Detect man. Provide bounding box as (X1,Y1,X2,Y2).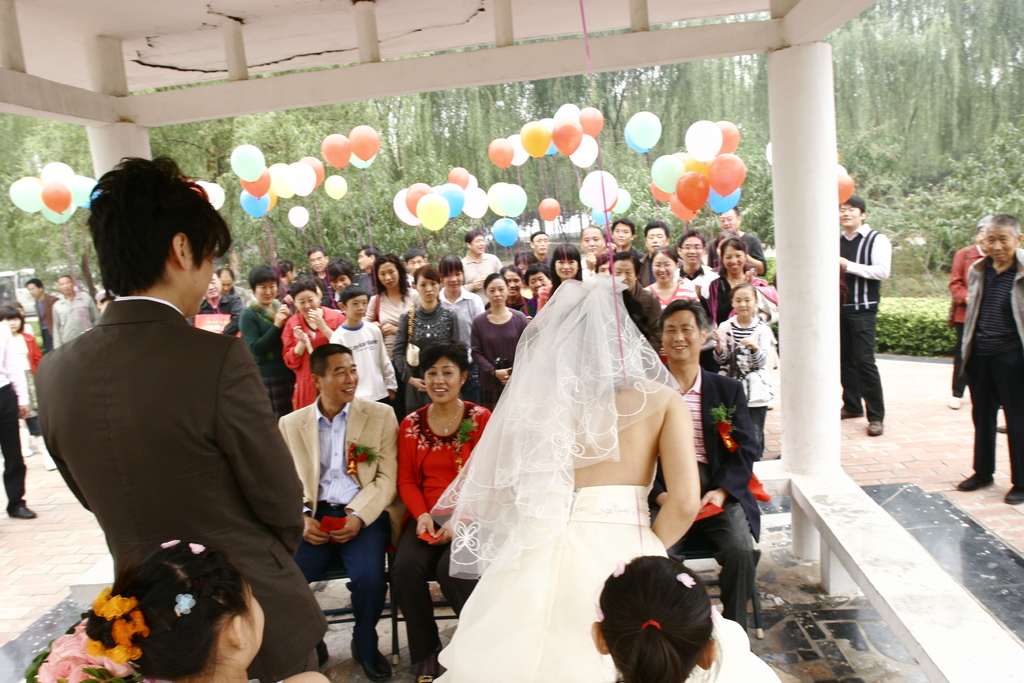
(36,156,327,674).
